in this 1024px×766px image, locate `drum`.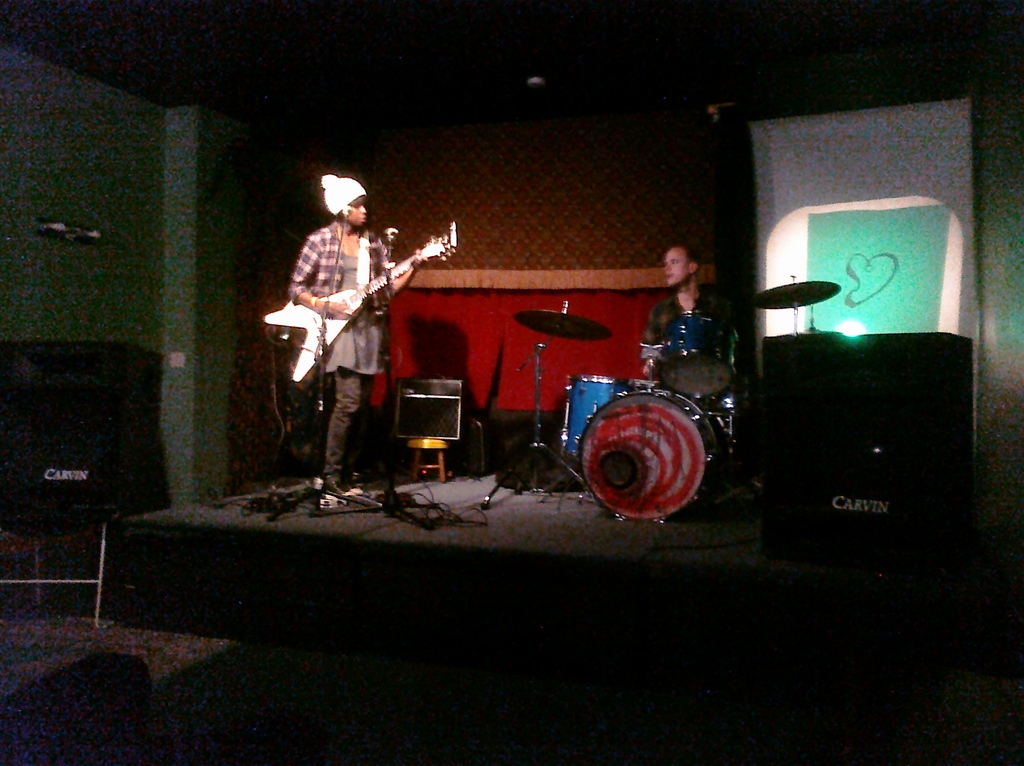
Bounding box: pyautogui.locateOnScreen(657, 309, 741, 399).
